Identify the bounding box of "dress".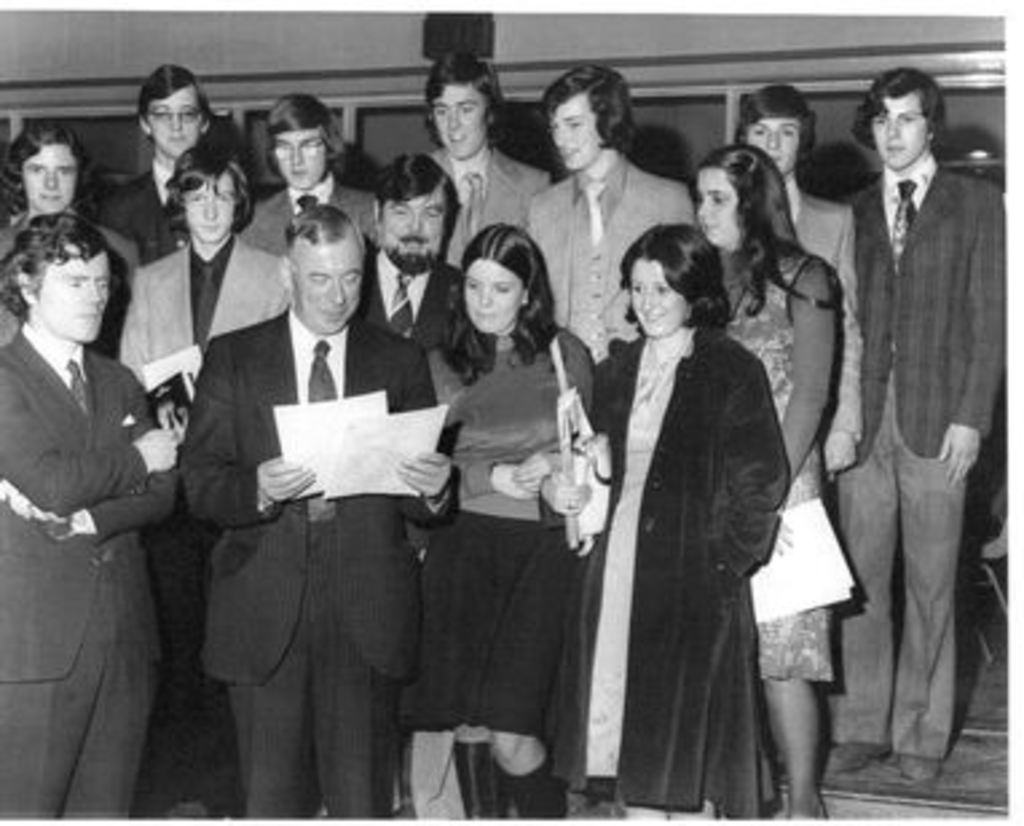
(left=19, top=287, right=172, bottom=759).
